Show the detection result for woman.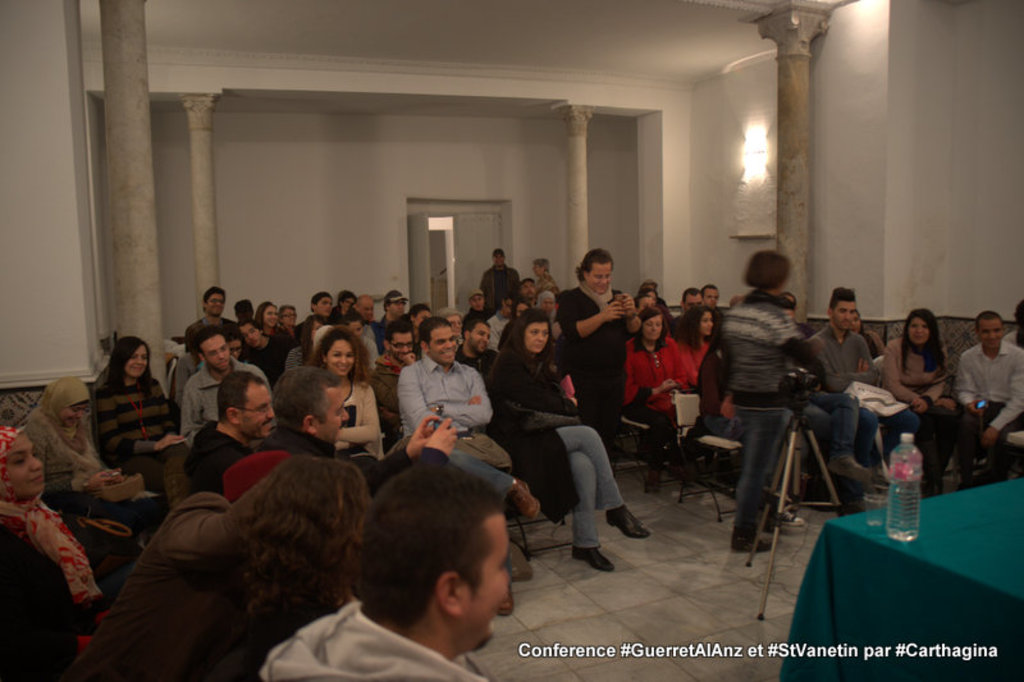
box=[228, 331, 243, 366].
